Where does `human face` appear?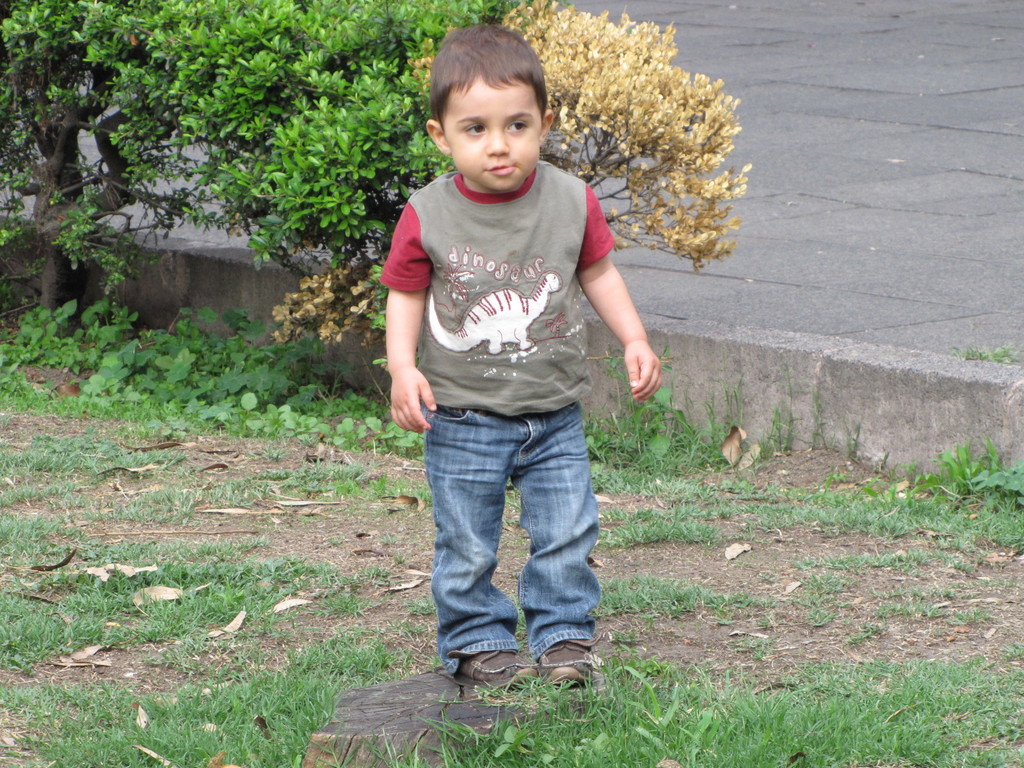
Appears at (left=440, top=72, right=541, bottom=192).
